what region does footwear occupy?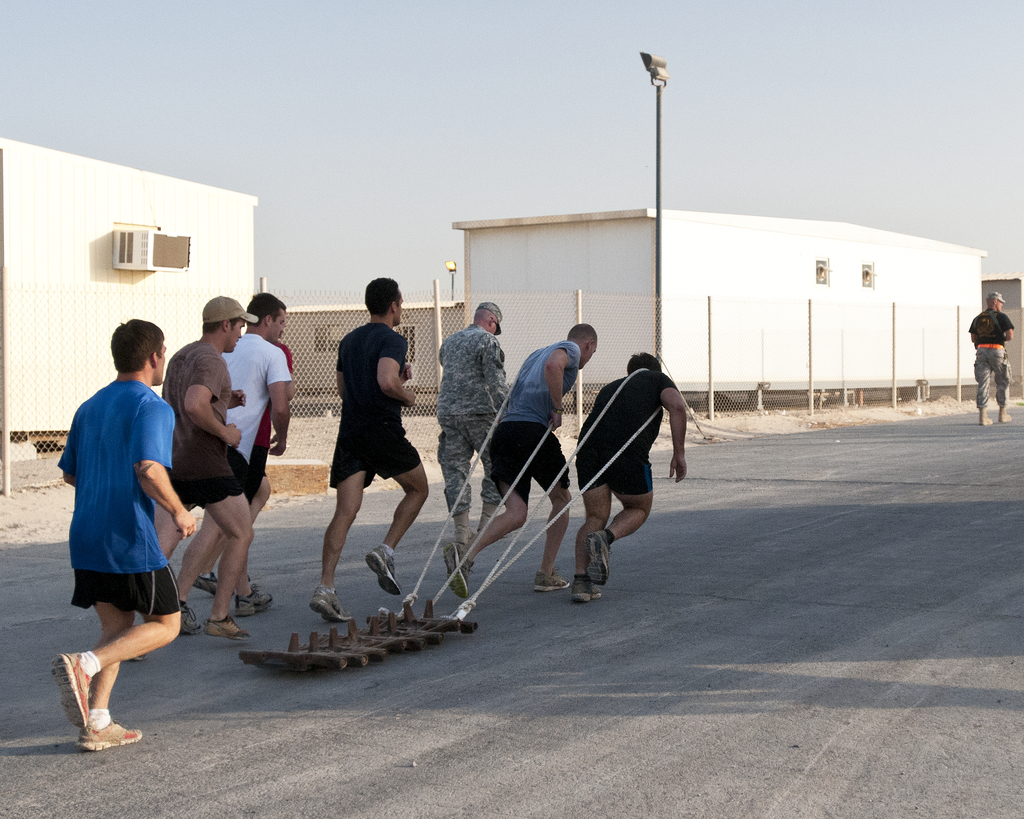
bbox(536, 570, 573, 591).
